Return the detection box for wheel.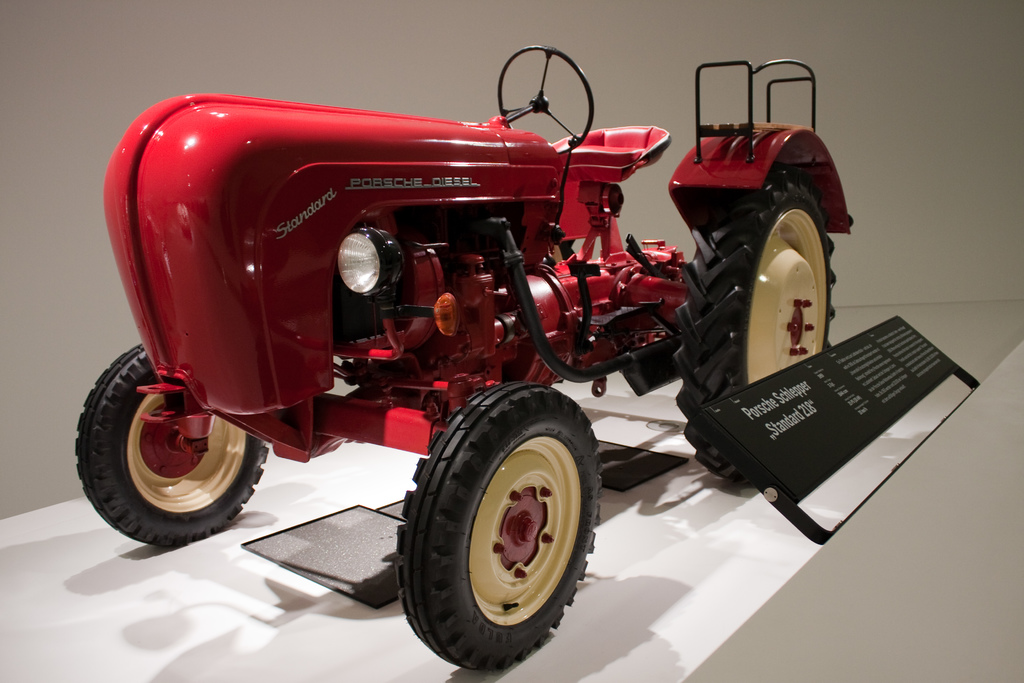
region(72, 340, 270, 547).
